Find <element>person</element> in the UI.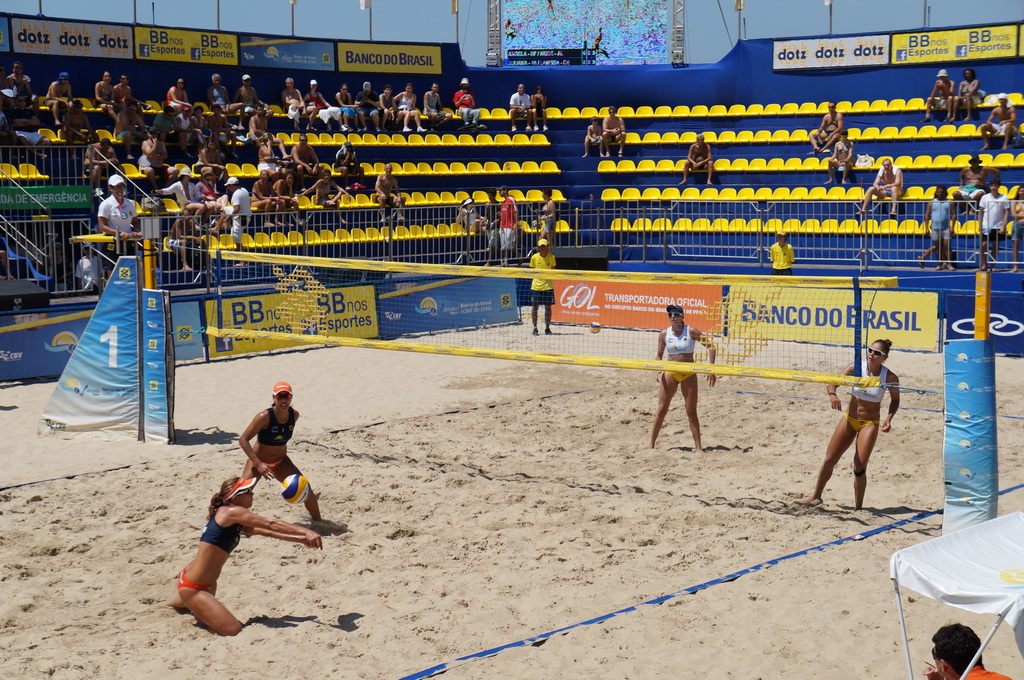
UI element at [x1=330, y1=141, x2=367, y2=188].
